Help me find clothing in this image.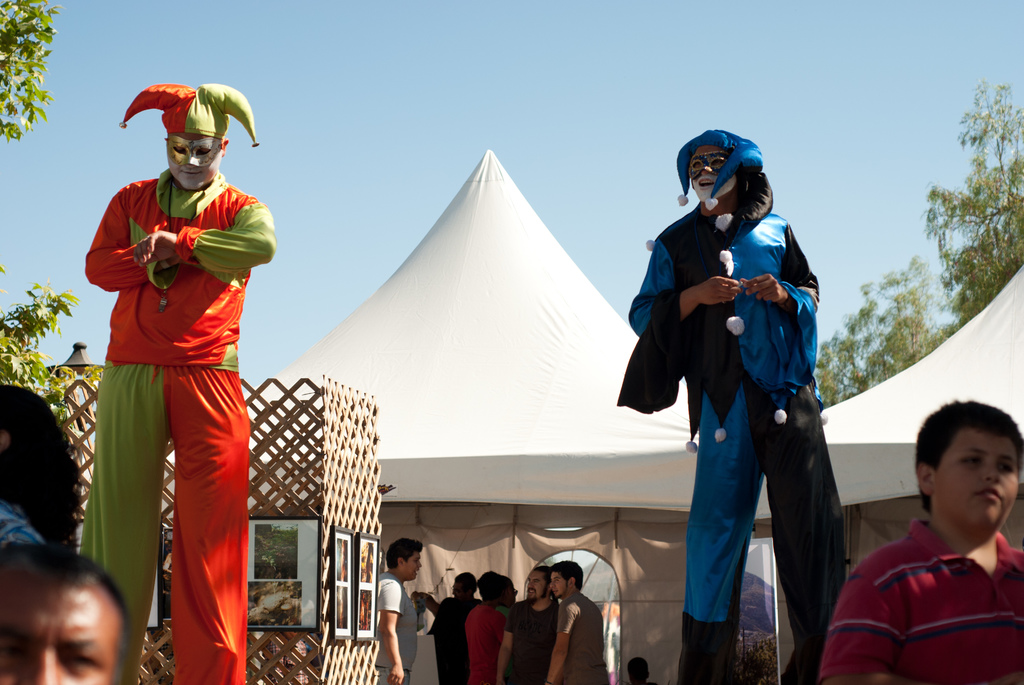
Found it: (left=822, top=514, right=1023, bottom=684).
